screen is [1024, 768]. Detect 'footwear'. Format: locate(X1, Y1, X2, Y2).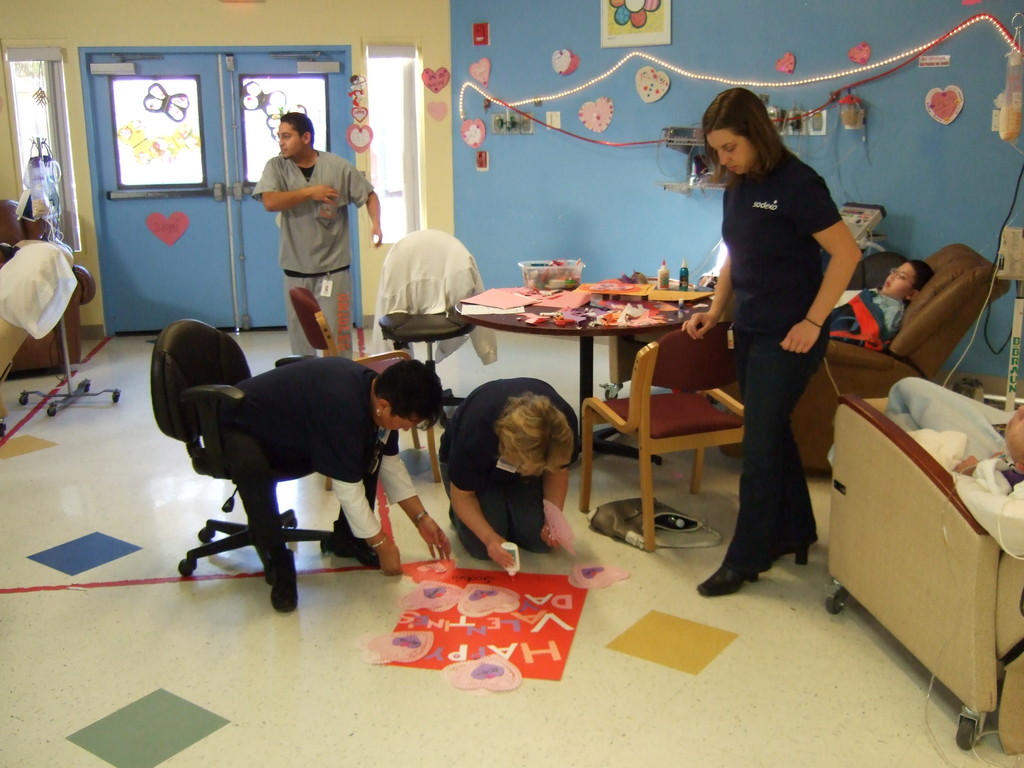
locate(324, 516, 387, 576).
